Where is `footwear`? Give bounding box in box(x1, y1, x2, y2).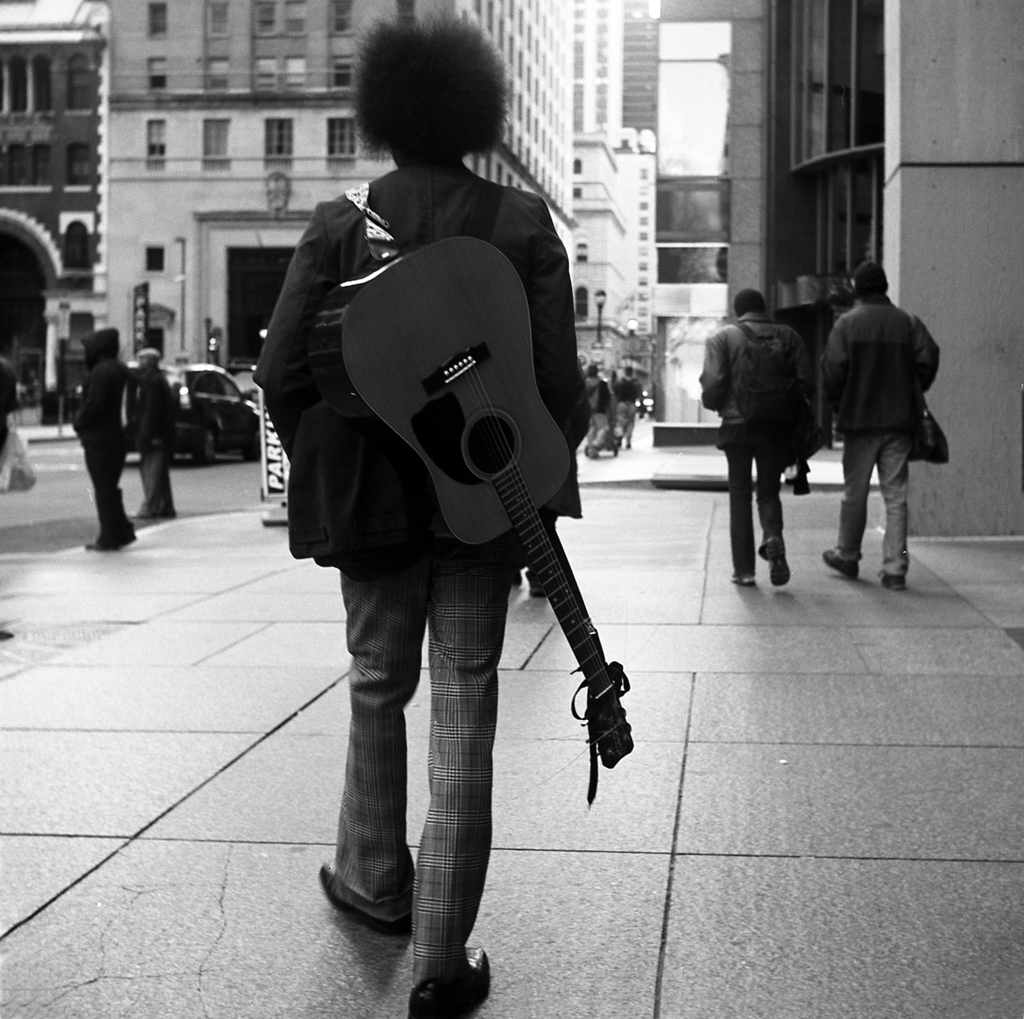
box(406, 943, 493, 1018).
